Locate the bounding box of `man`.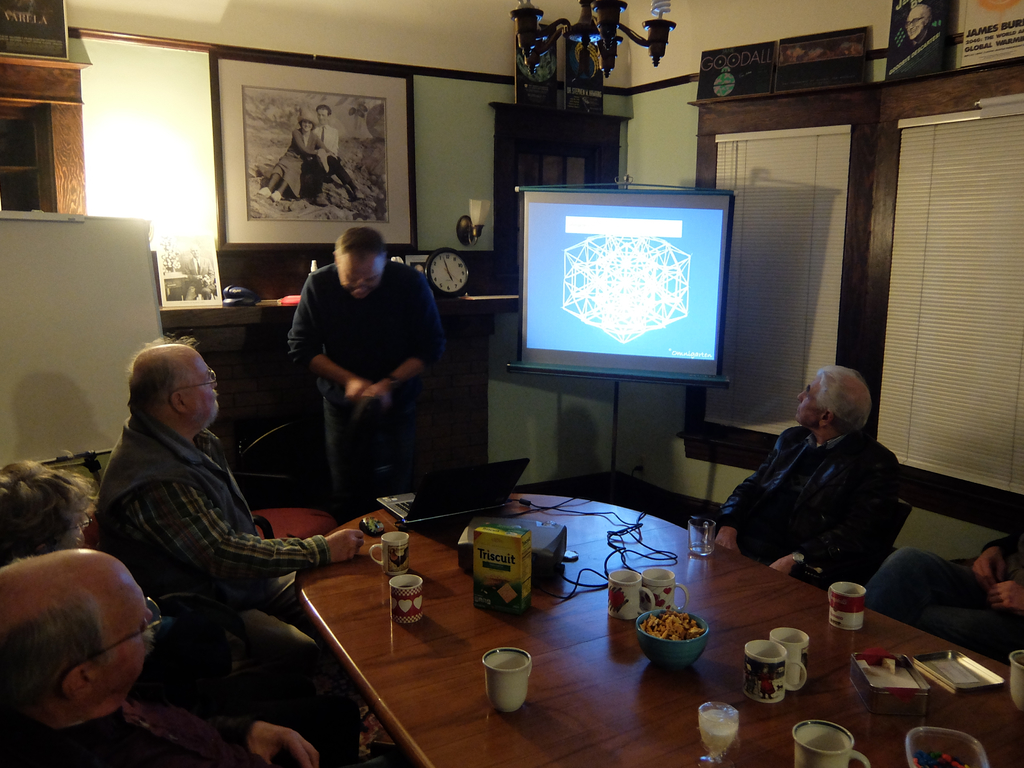
Bounding box: l=81, t=342, r=364, b=767.
